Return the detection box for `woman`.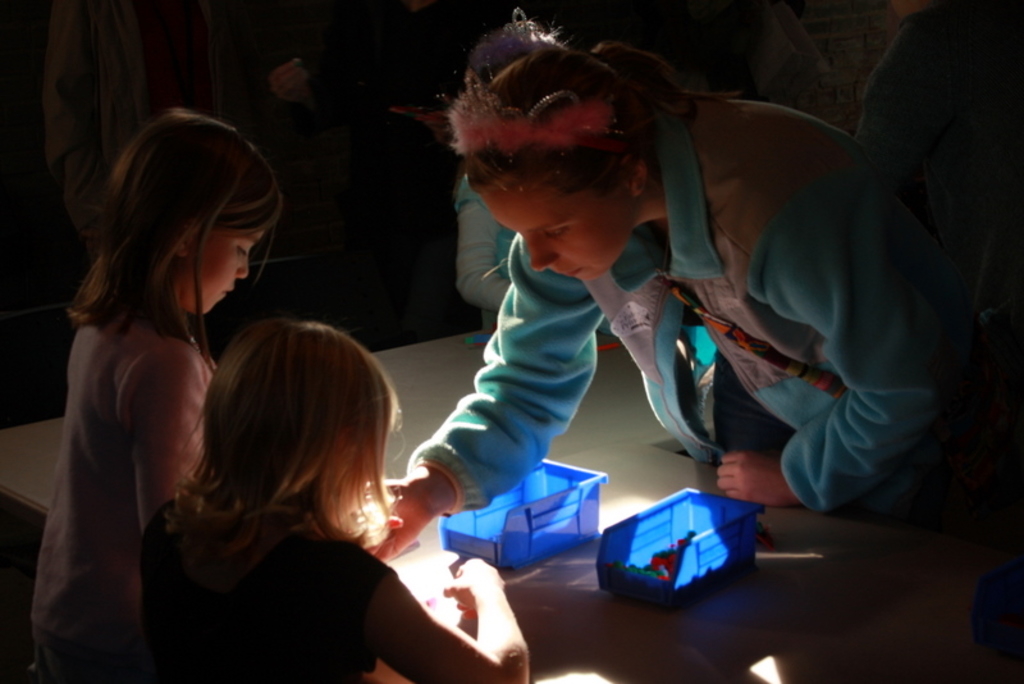
[x1=349, y1=8, x2=1004, y2=575].
